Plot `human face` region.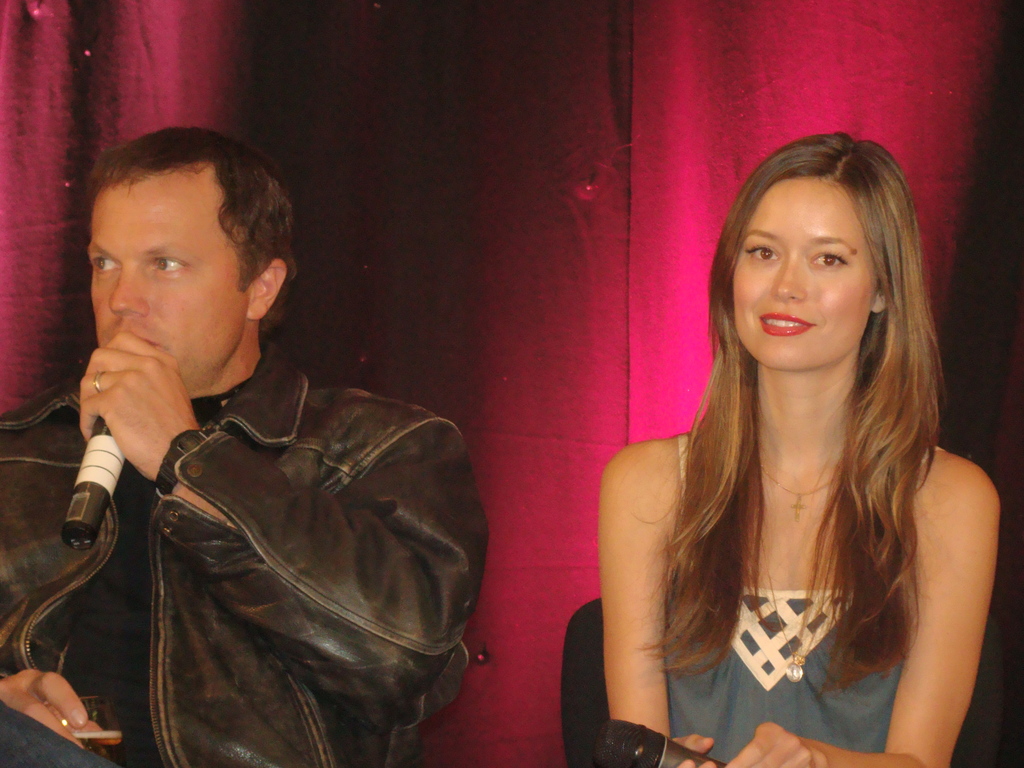
Plotted at [left=731, top=175, right=871, bottom=371].
